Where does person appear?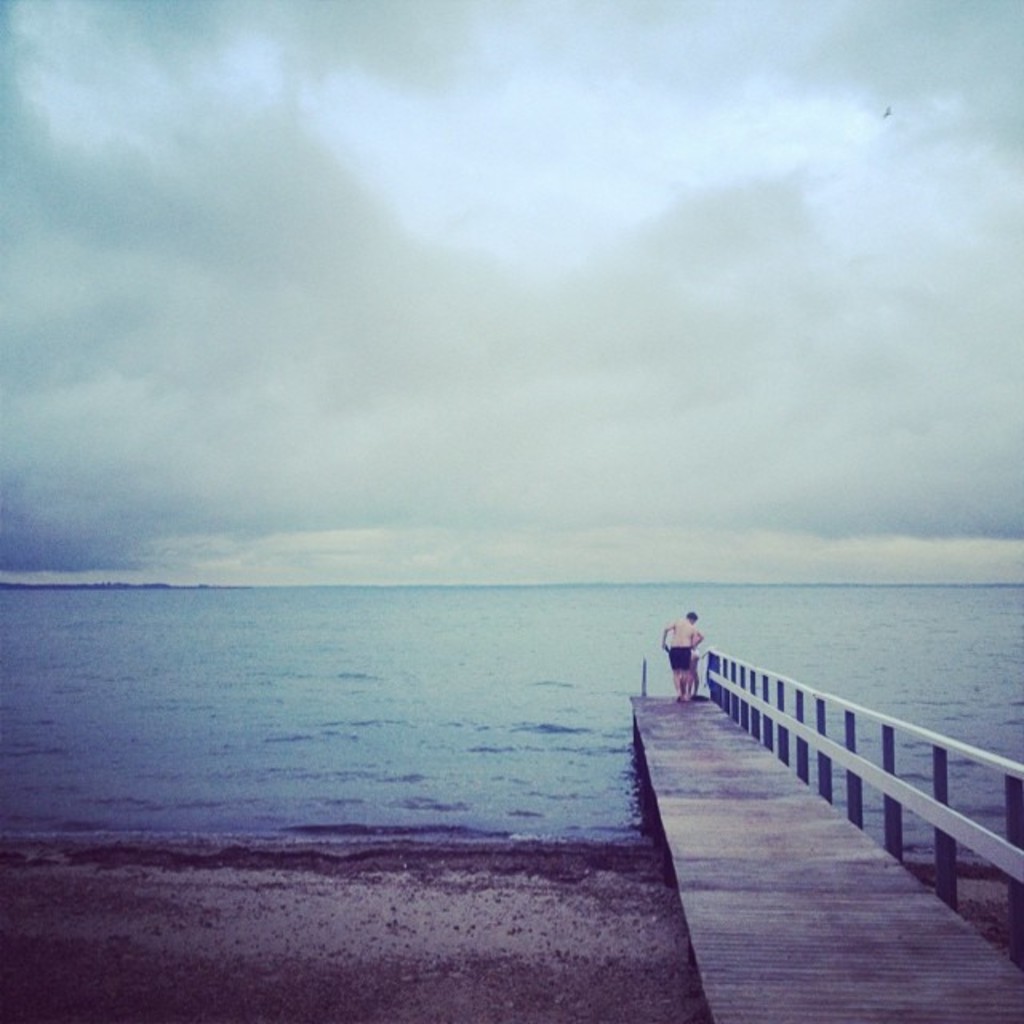
Appears at l=667, t=621, r=704, b=699.
